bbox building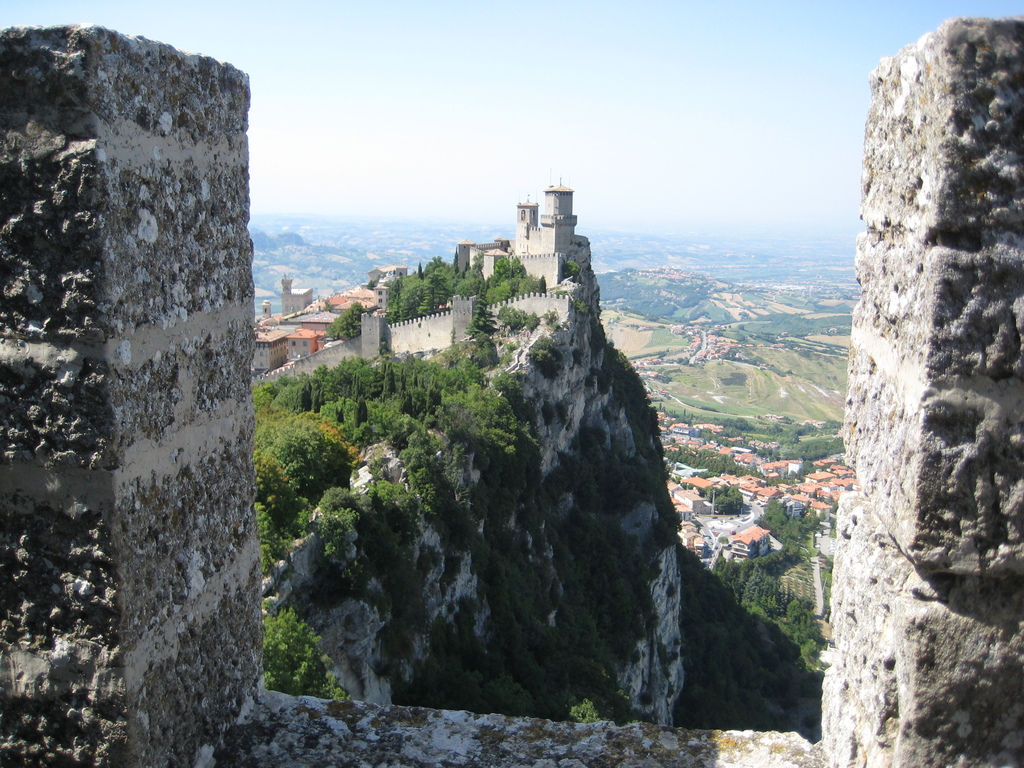
rect(269, 172, 591, 375)
